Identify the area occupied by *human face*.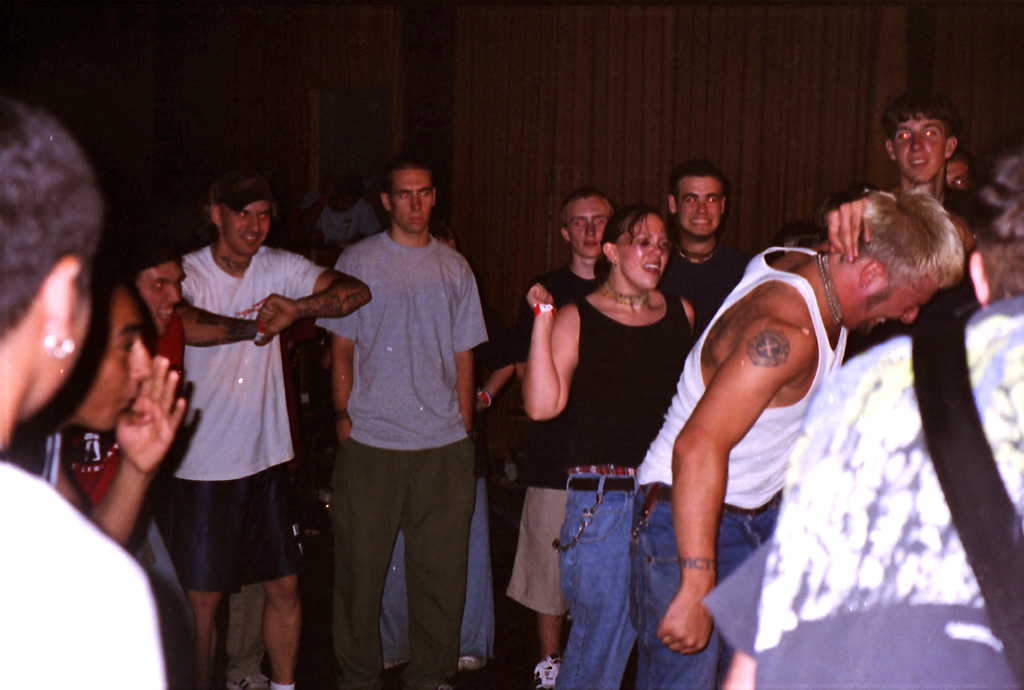
Area: (886, 116, 948, 181).
